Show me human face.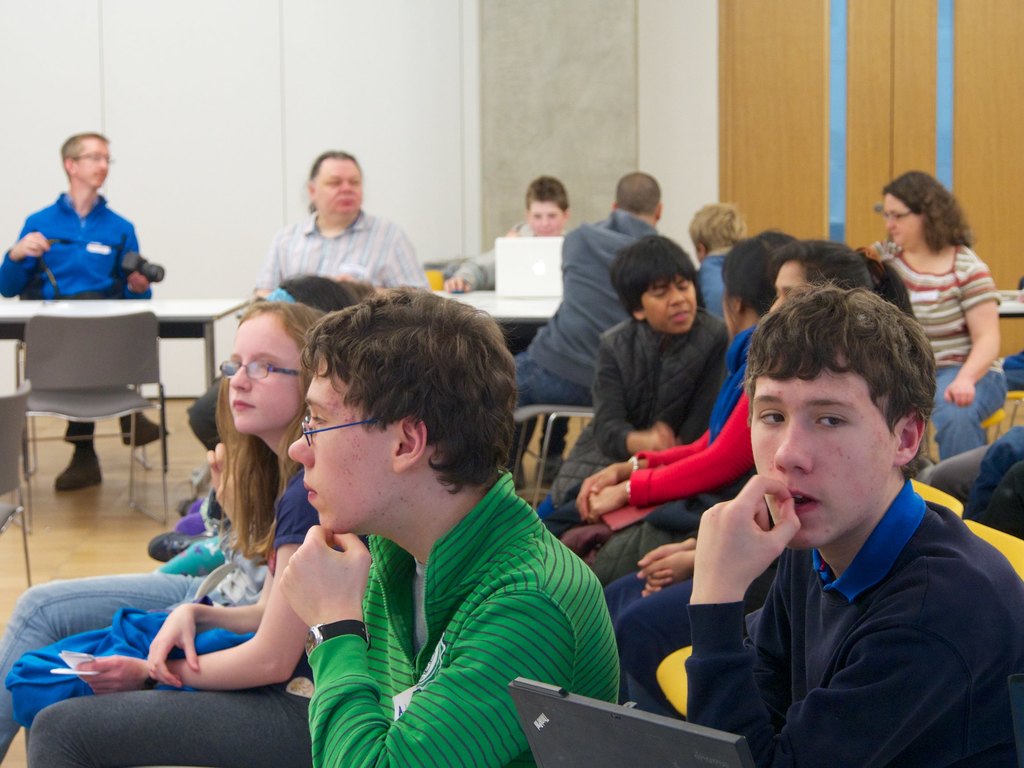
human face is here: x1=643, y1=280, x2=700, y2=332.
